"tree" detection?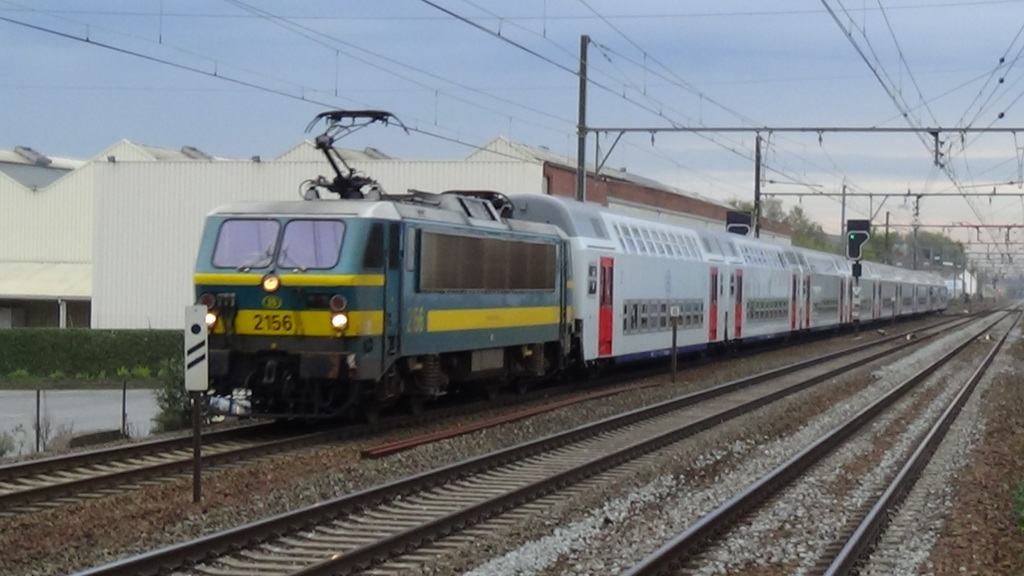
x1=789, y1=199, x2=828, y2=242
